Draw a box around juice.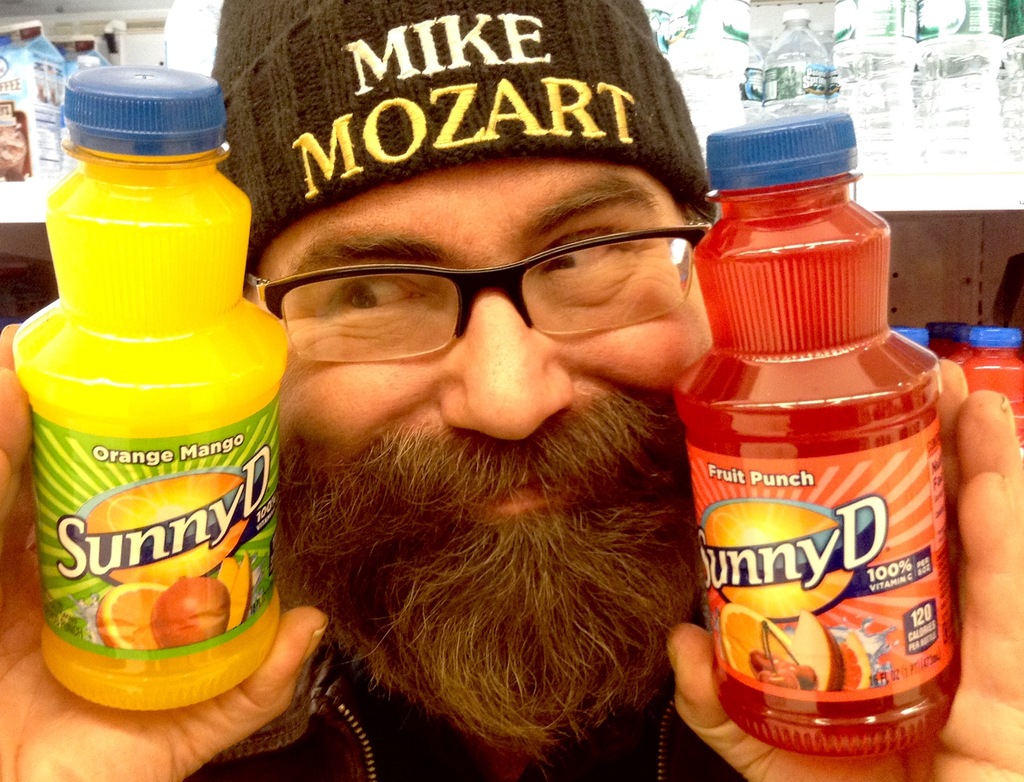
[x1=668, y1=186, x2=962, y2=762].
